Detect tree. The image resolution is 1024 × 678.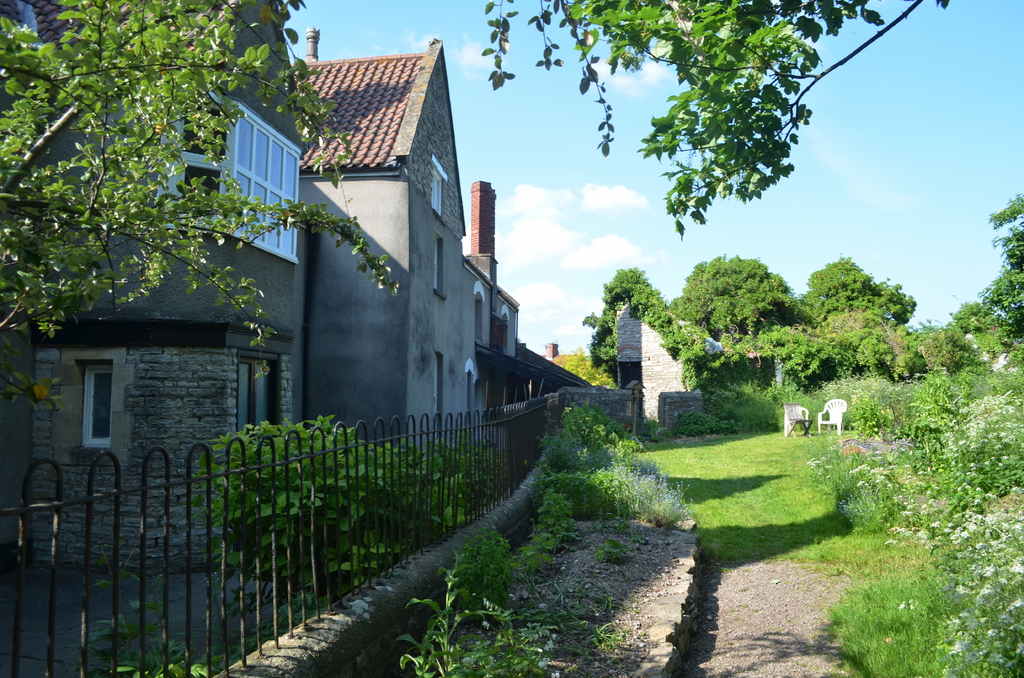
rect(976, 194, 1023, 349).
